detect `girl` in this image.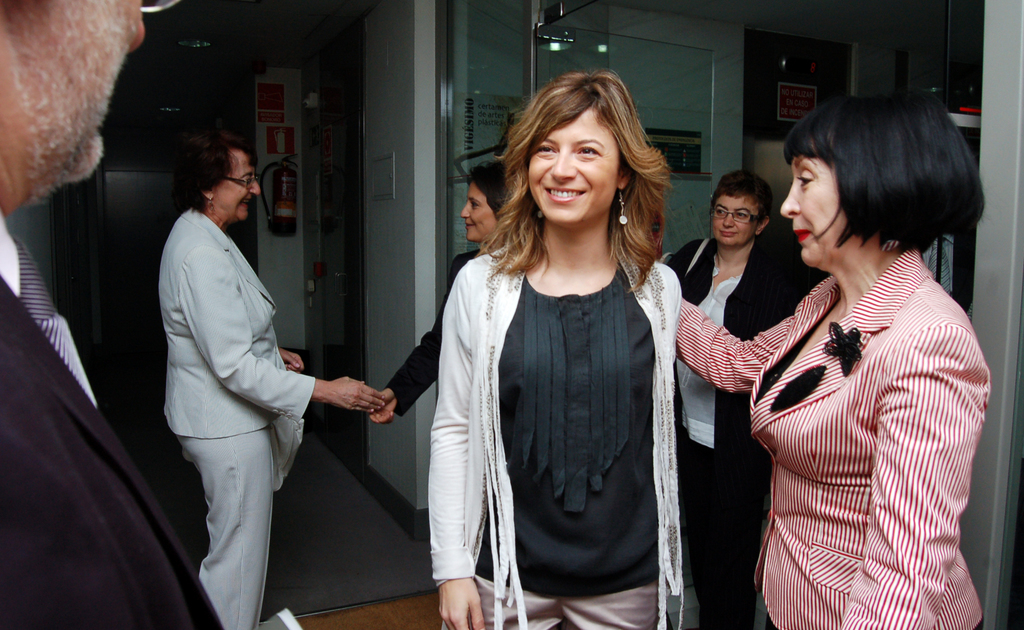
Detection: crop(364, 157, 518, 426).
